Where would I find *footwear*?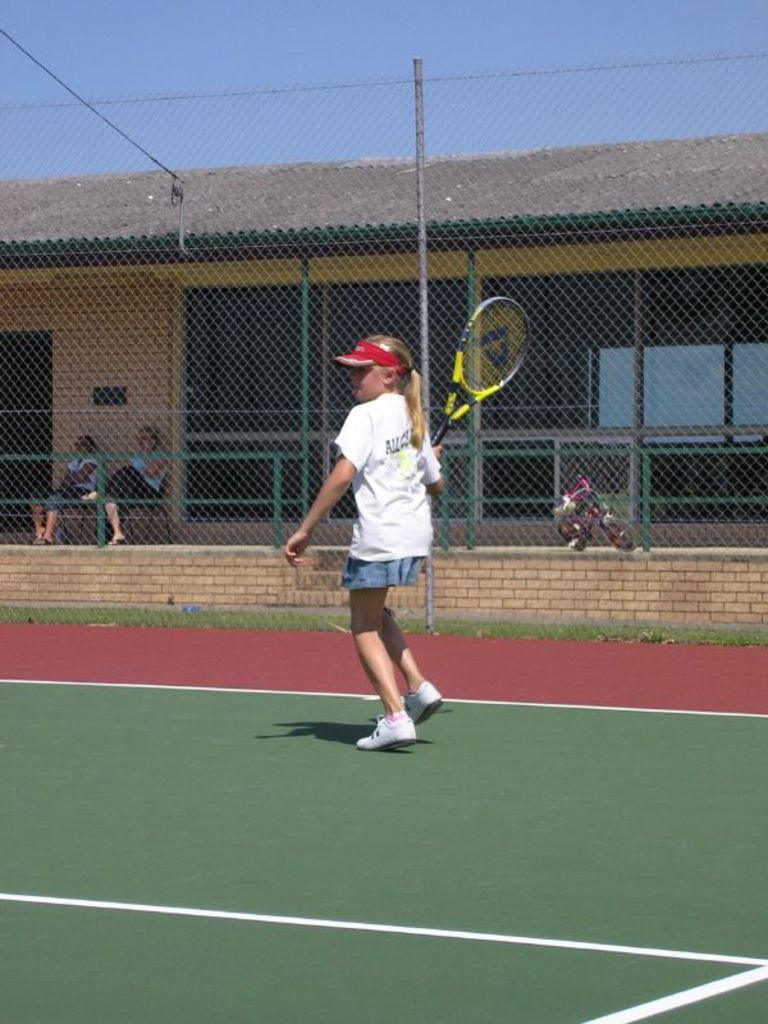
At left=357, top=713, right=416, bottom=749.
